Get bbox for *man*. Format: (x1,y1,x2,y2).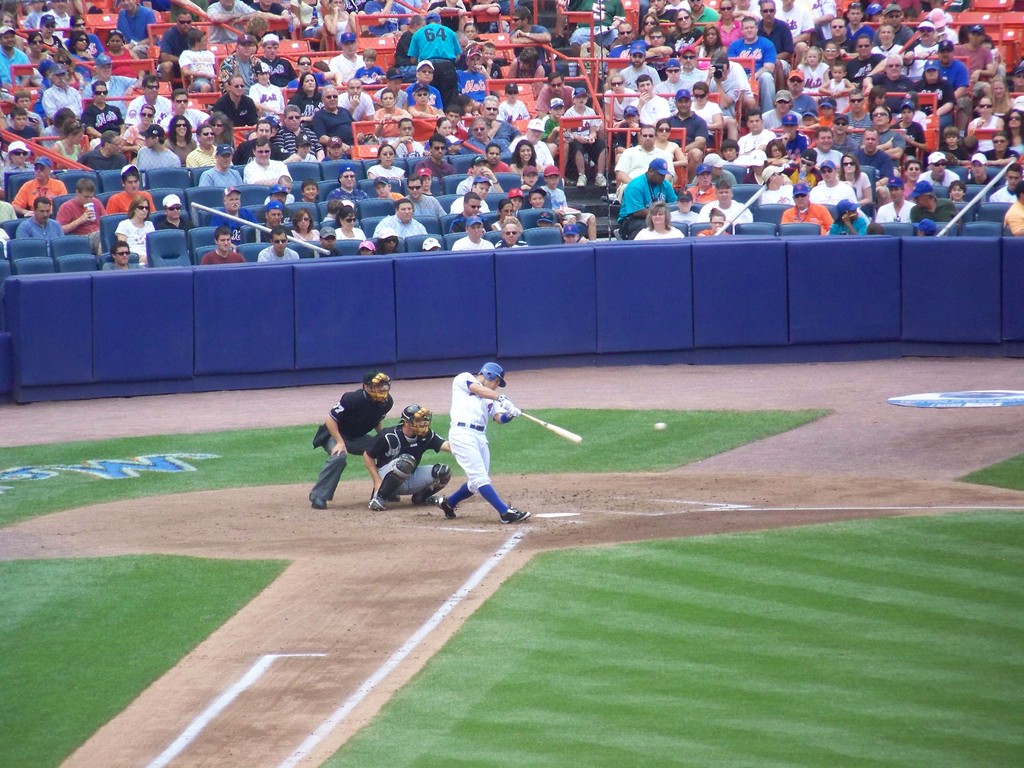
(635,78,668,120).
